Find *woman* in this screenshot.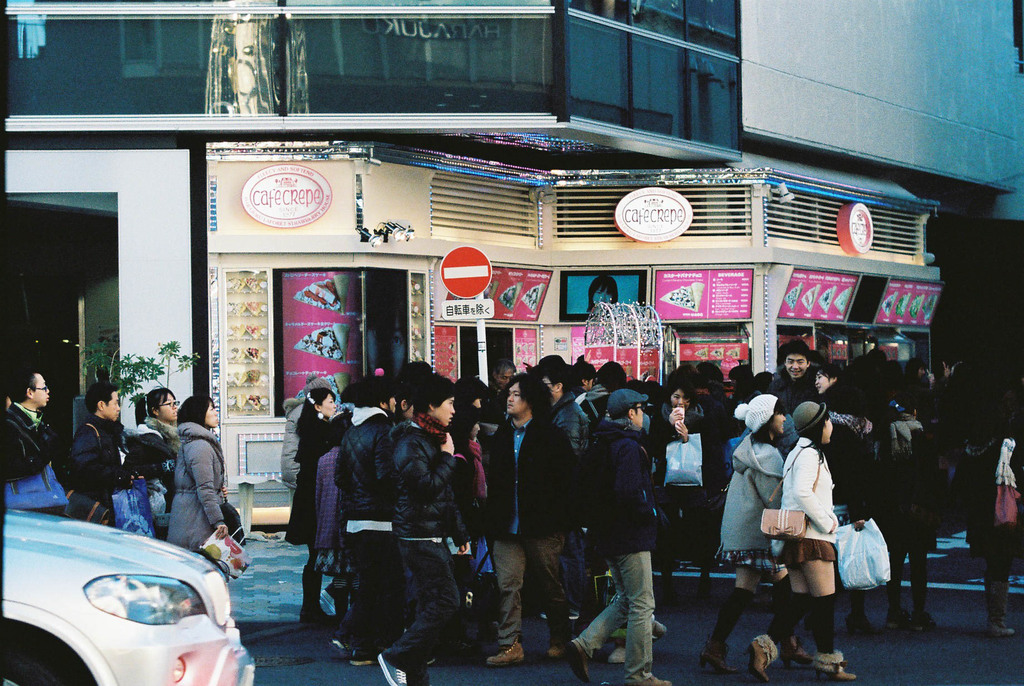
The bounding box for *woman* is BBox(287, 389, 351, 625).
